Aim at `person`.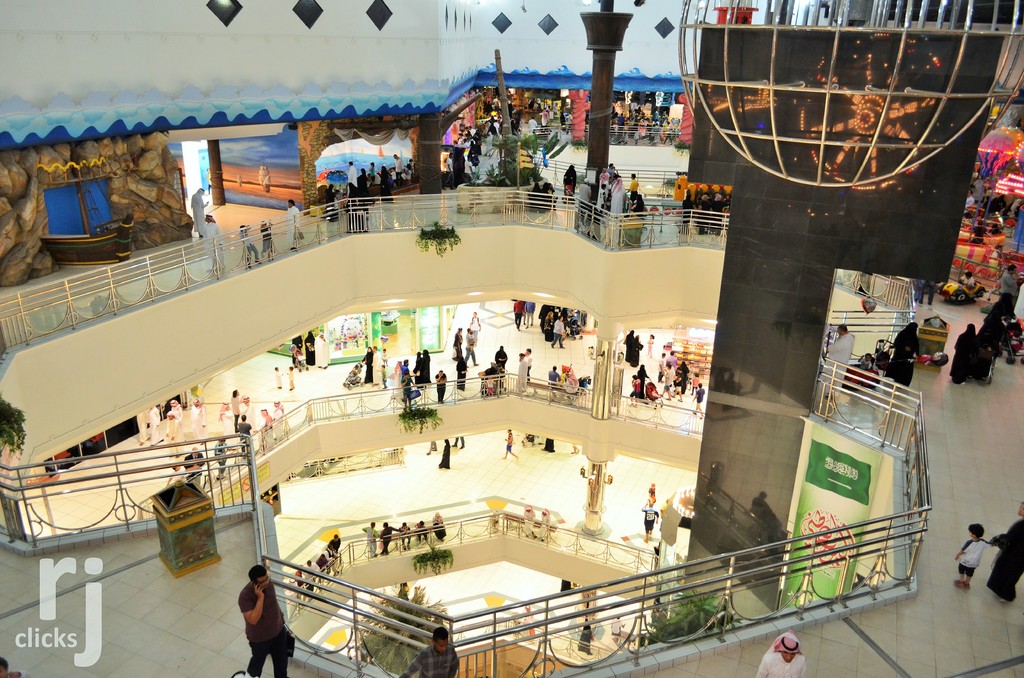
Aimed at rect(986, 291, 1010, 355).
